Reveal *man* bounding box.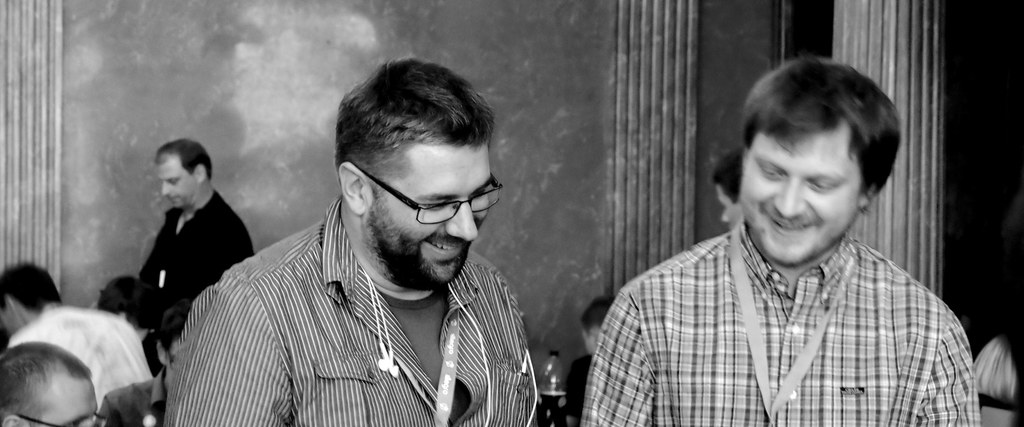
Revealed: <region>579, 56, 982, 426</region>.
